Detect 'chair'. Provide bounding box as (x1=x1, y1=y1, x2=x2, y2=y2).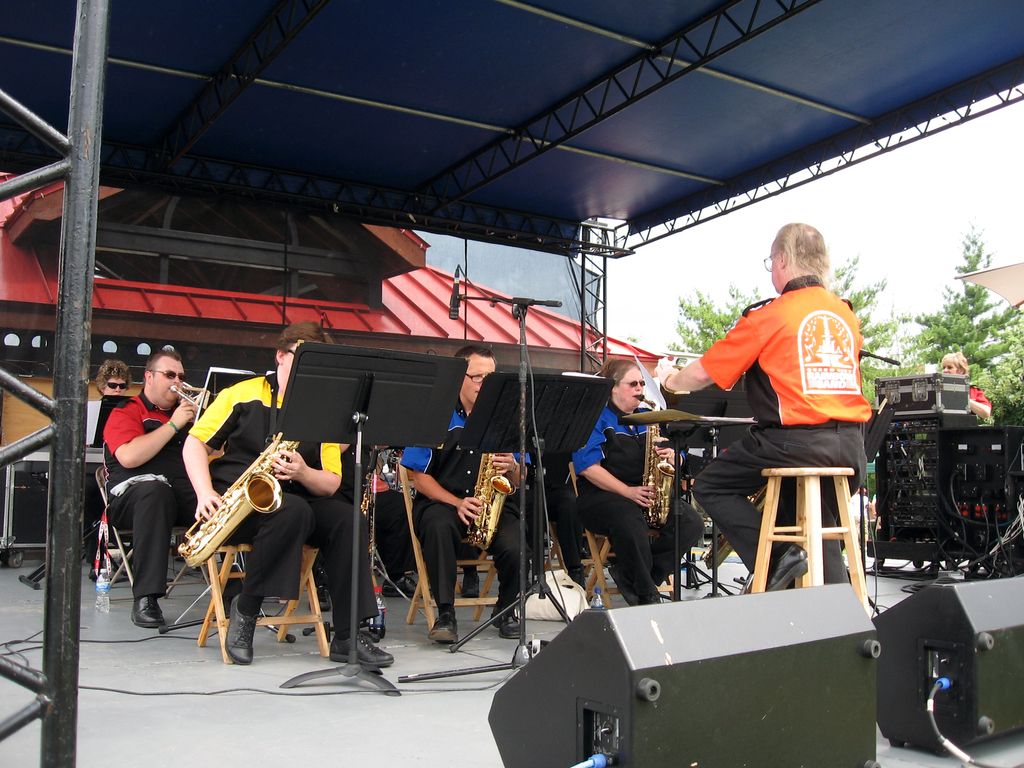
(x1=186, y1=454, x2=330, y2=665).
